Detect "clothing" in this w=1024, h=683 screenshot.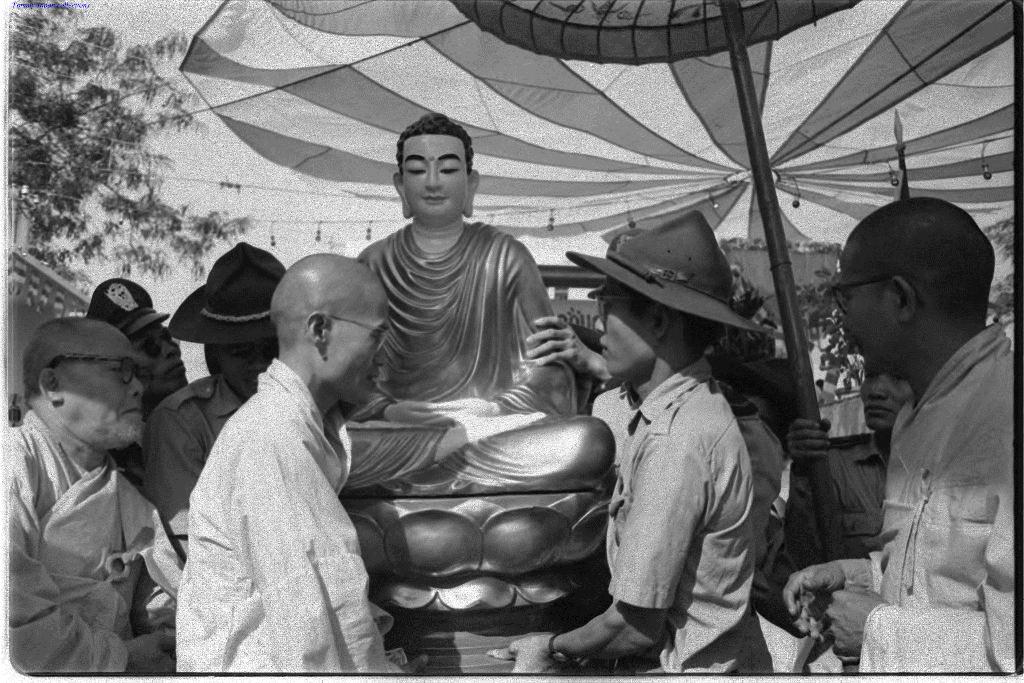
Detection: 173/351/404/680.
